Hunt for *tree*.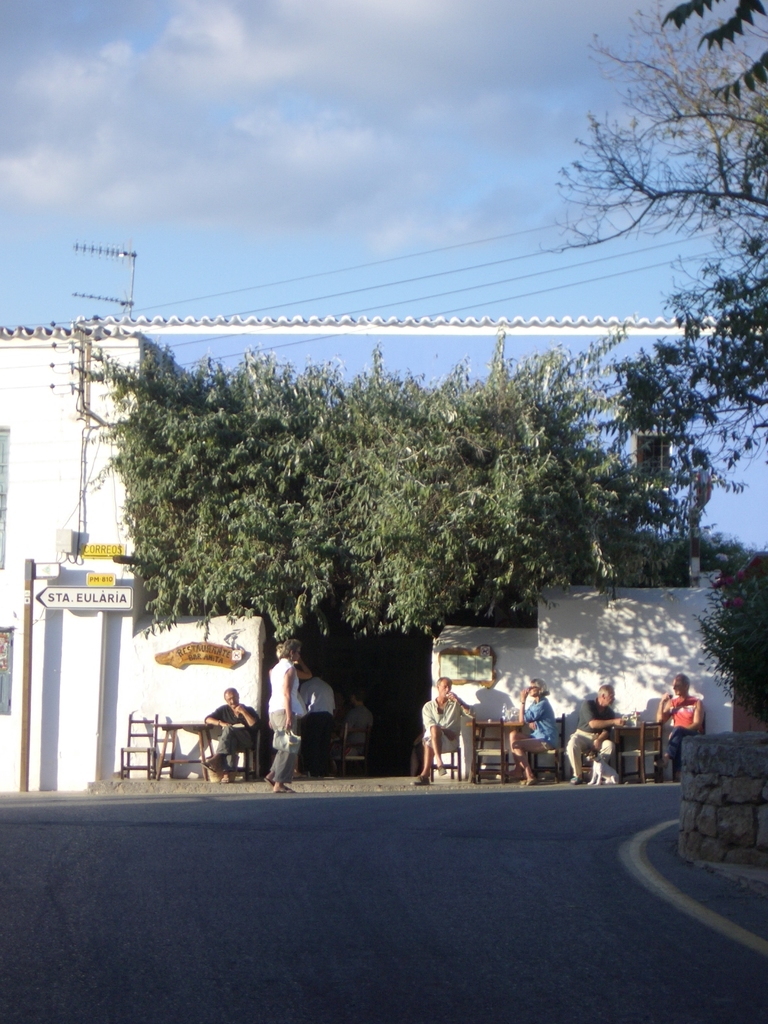
Hunted down at locate(70, 331, 715, 657).
